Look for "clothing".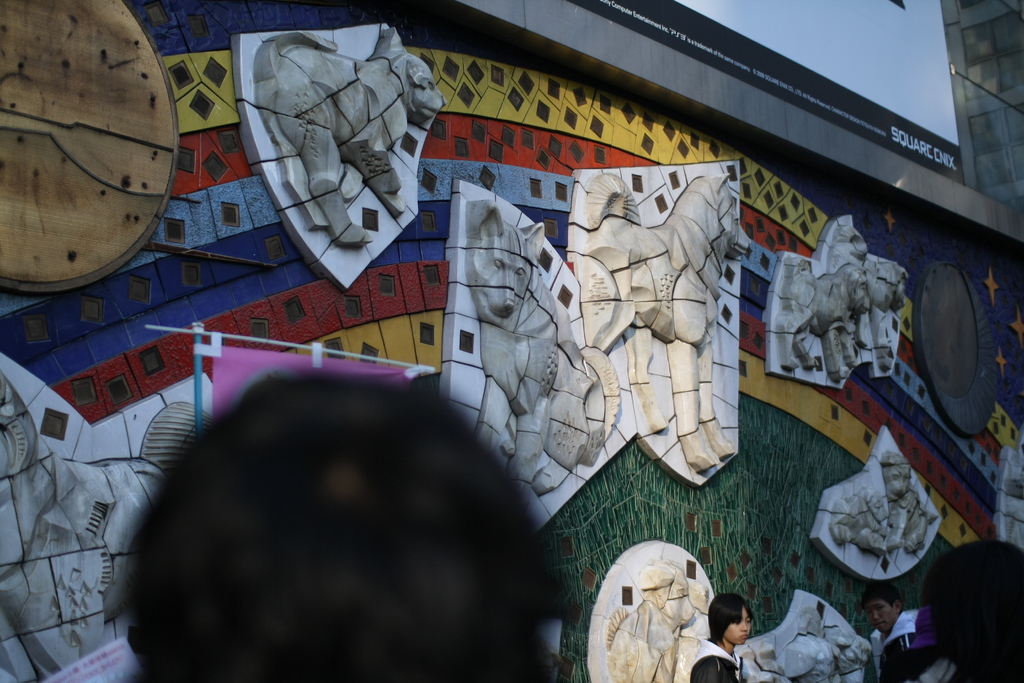
Found: (689, 634, 746, 682).
